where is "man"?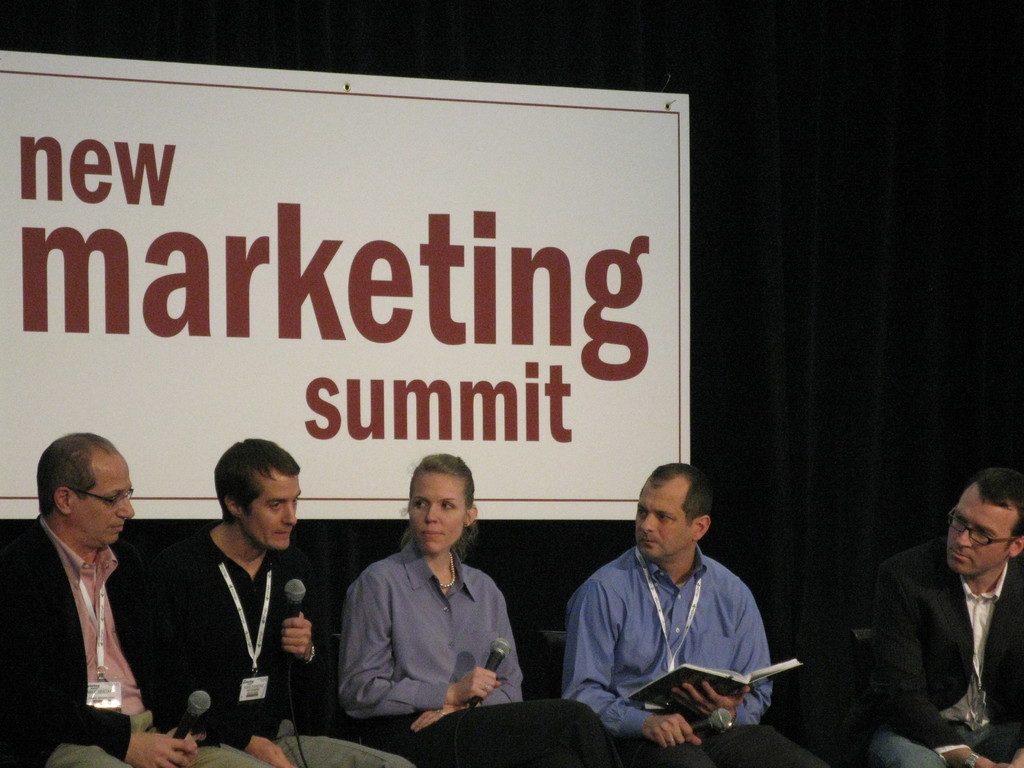
Rect(831, 468, 1023, 767).
